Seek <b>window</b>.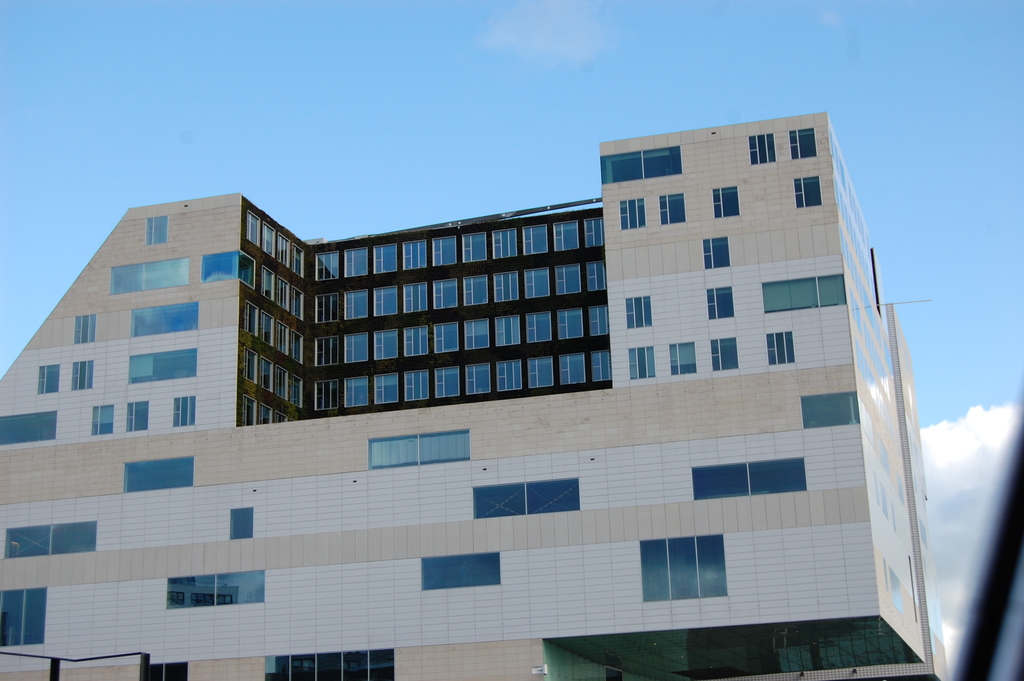
[268,225,275,259].
